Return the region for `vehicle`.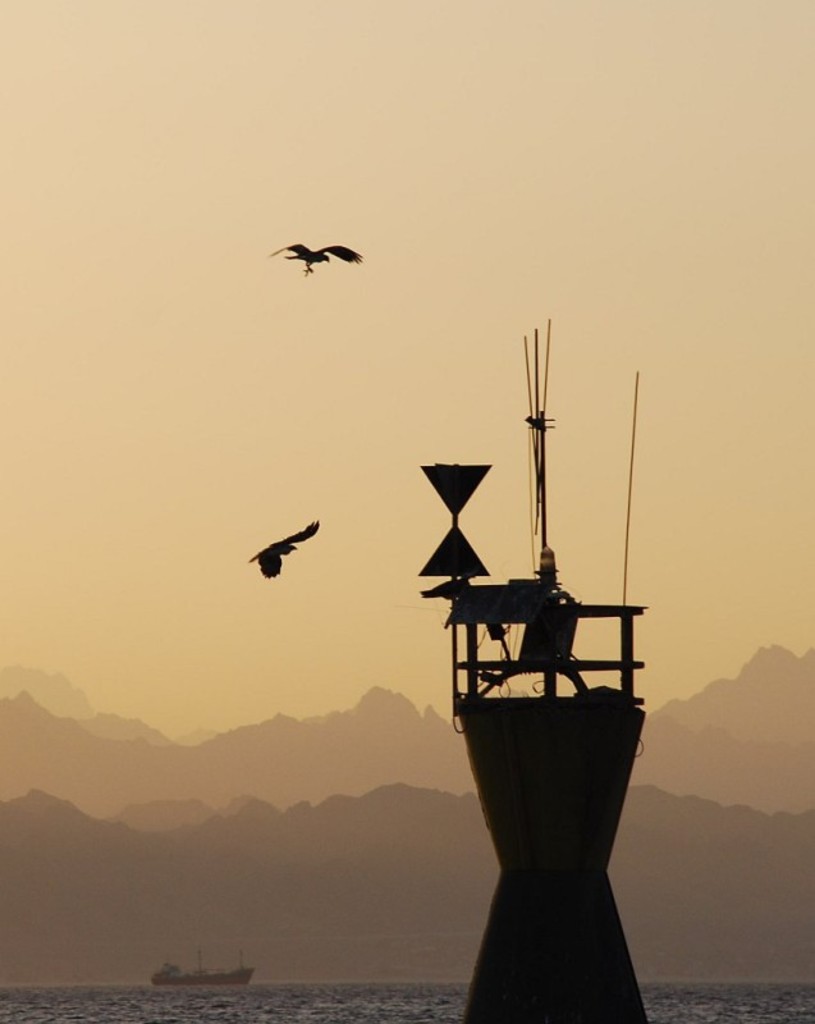
(left=148, top=948, right=260, bottom=992).
